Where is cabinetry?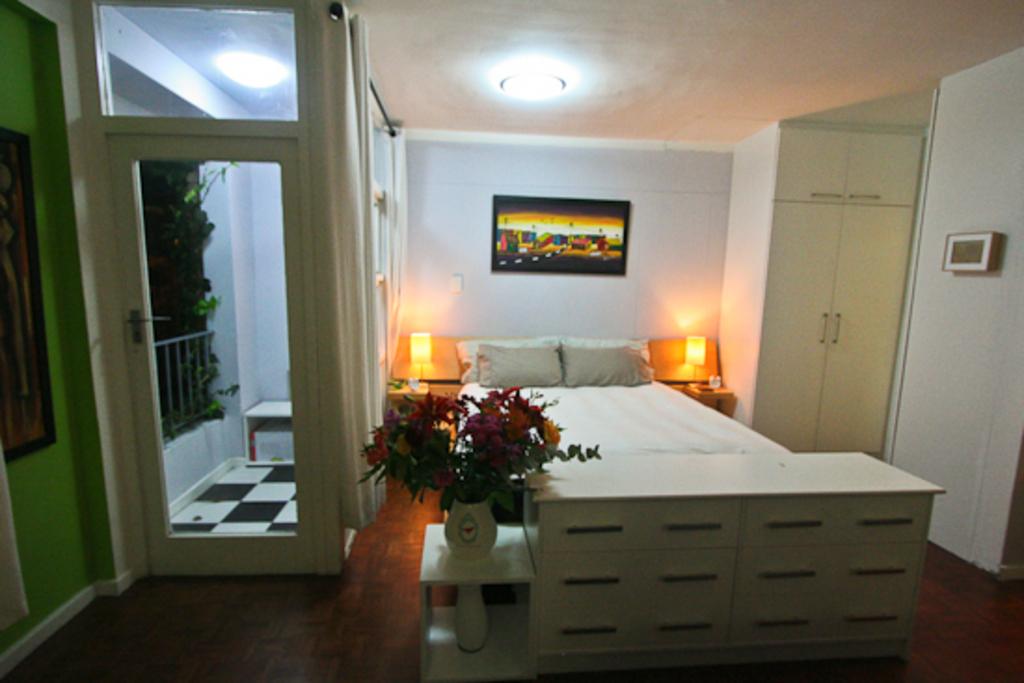
rect(838, 488, 935, 549).
